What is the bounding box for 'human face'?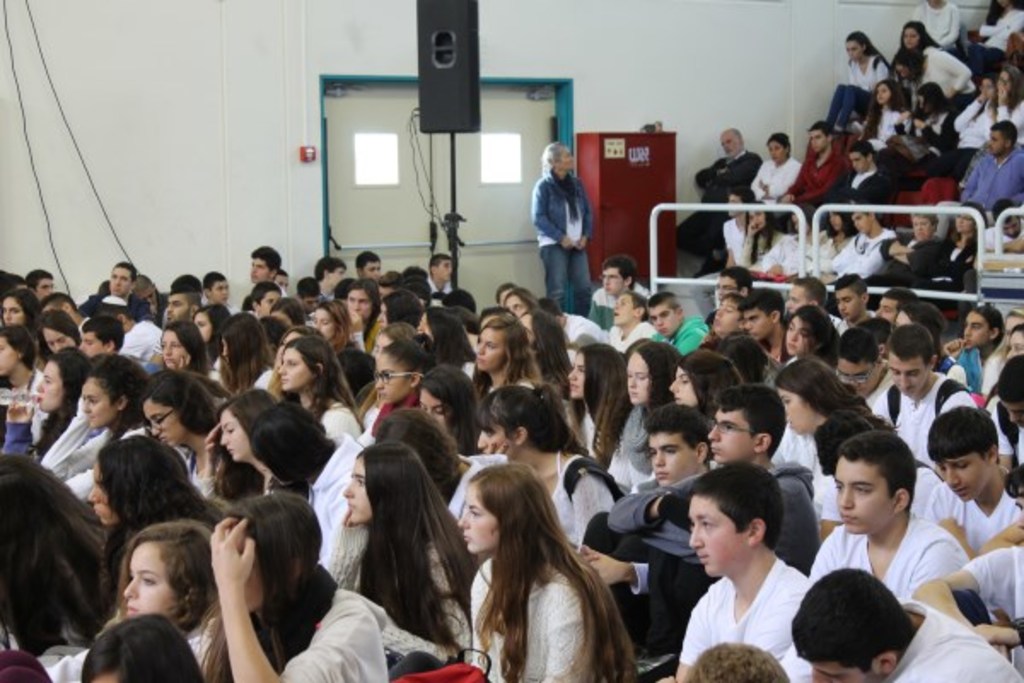
region(654, 304, 676, 338).
